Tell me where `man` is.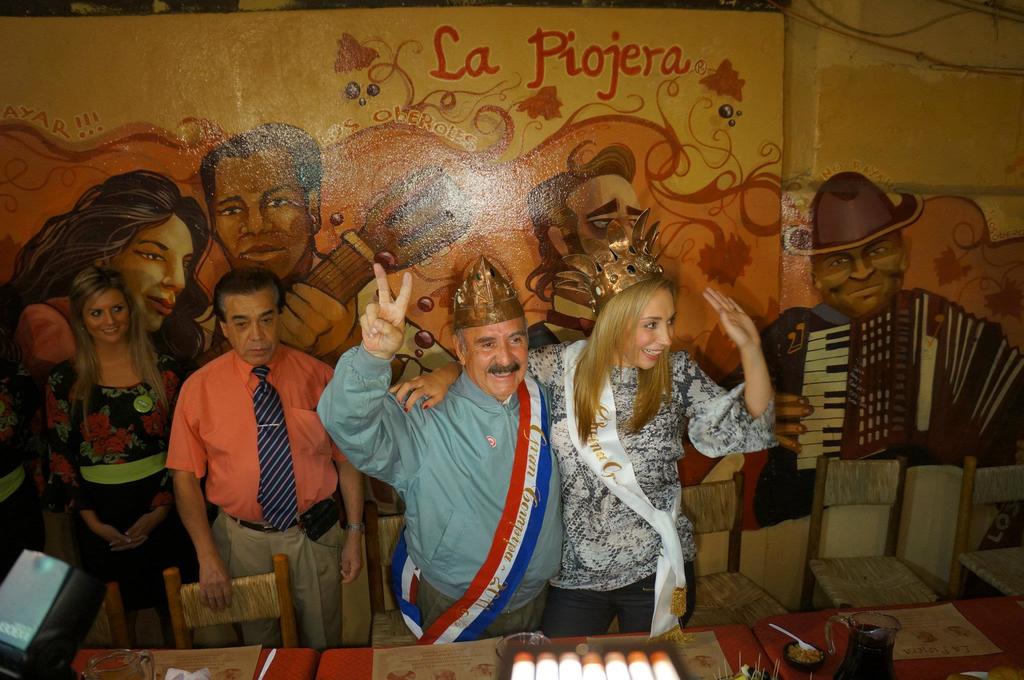
`man` is at x1=147 y1=245 x2=359 y2=643.
